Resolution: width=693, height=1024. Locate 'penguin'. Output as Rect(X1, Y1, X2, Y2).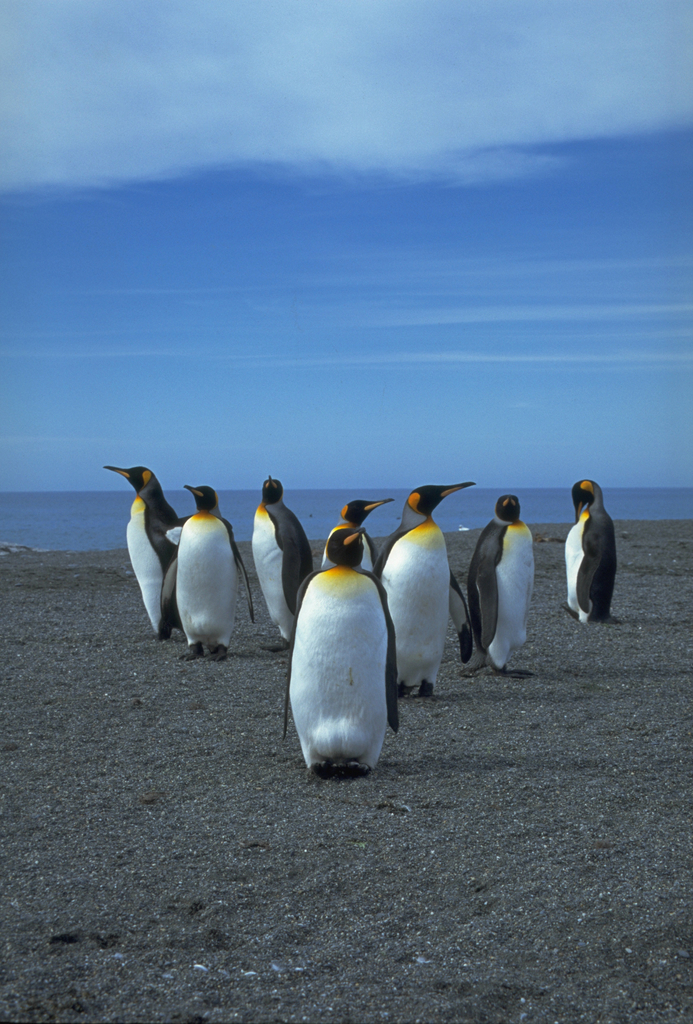
Rect(378, 481, 475, 703).
